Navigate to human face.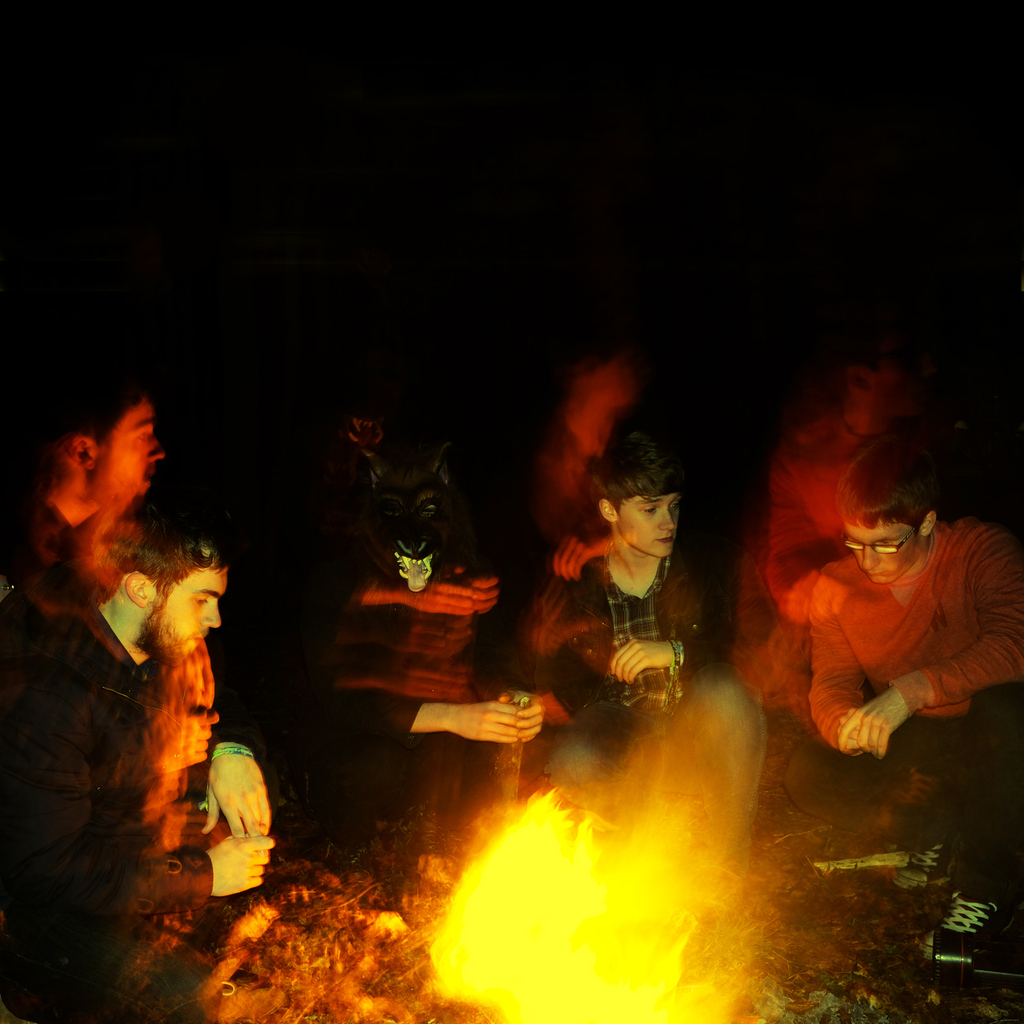
Navigation target: rect(155, 571, 227, 662).
